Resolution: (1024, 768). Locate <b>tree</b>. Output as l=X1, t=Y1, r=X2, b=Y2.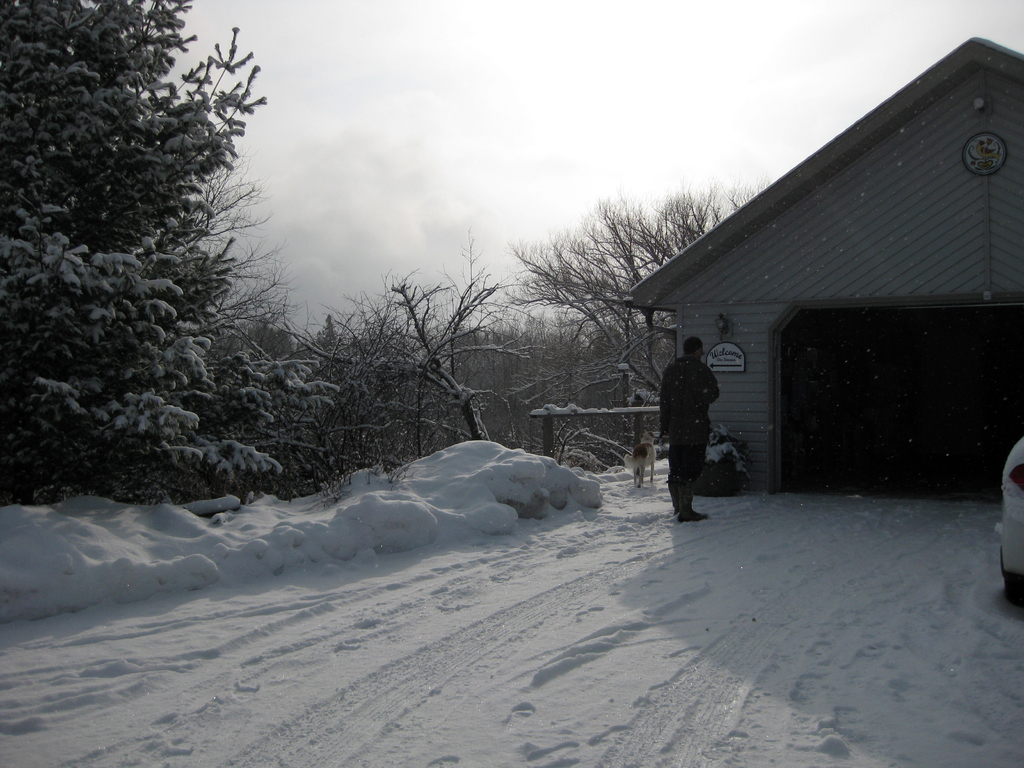
l=285, t=267, r=541, b=450.
